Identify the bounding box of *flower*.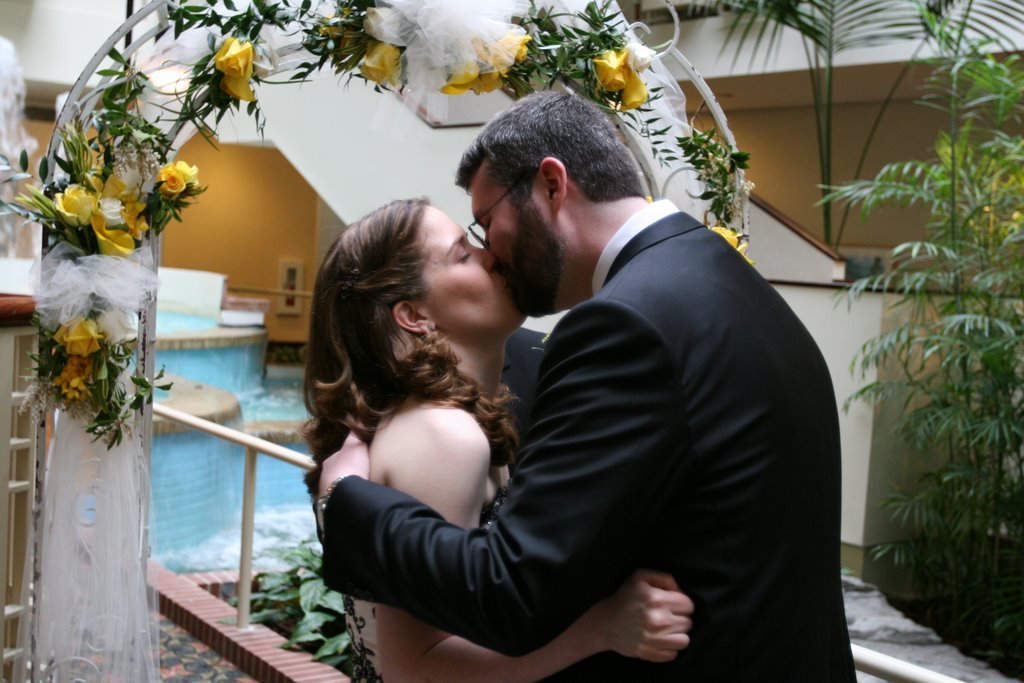
219, 75, 252, 101.
